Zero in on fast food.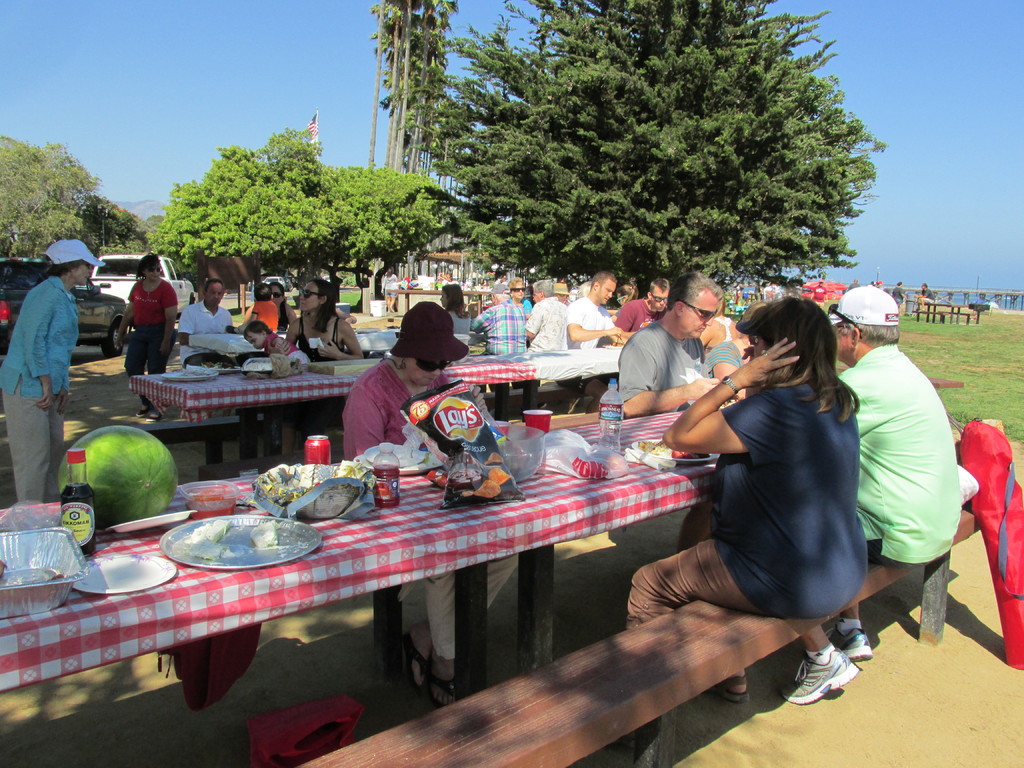
Zeroed in: 480:460:513:487.
